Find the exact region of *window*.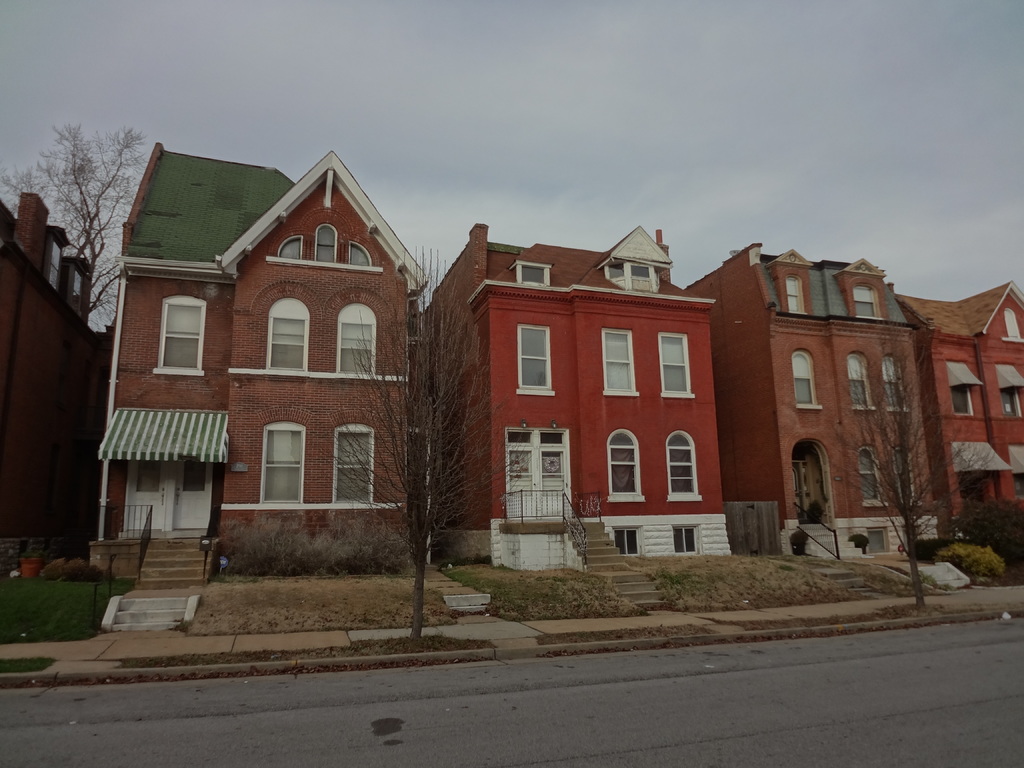
Exact region: [945,362,980,415].
